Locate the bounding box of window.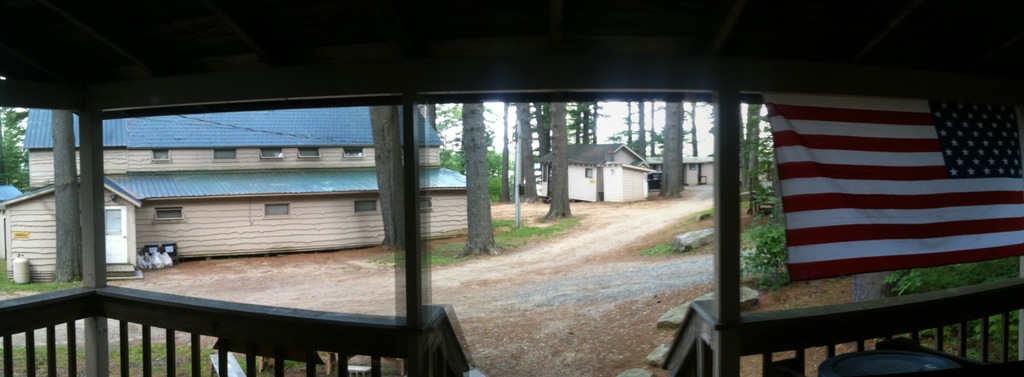
Bounding box: {"left": 211, "top": 149, "right": 240, "bottom": 165}.
